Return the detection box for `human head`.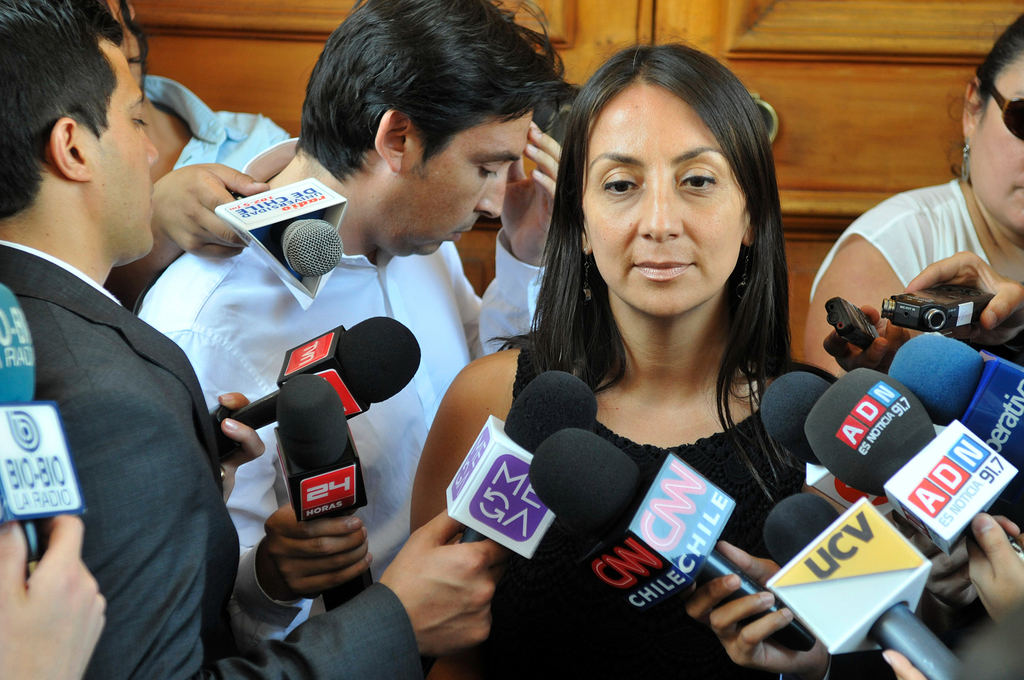
box(0, 0, 156, 259).
